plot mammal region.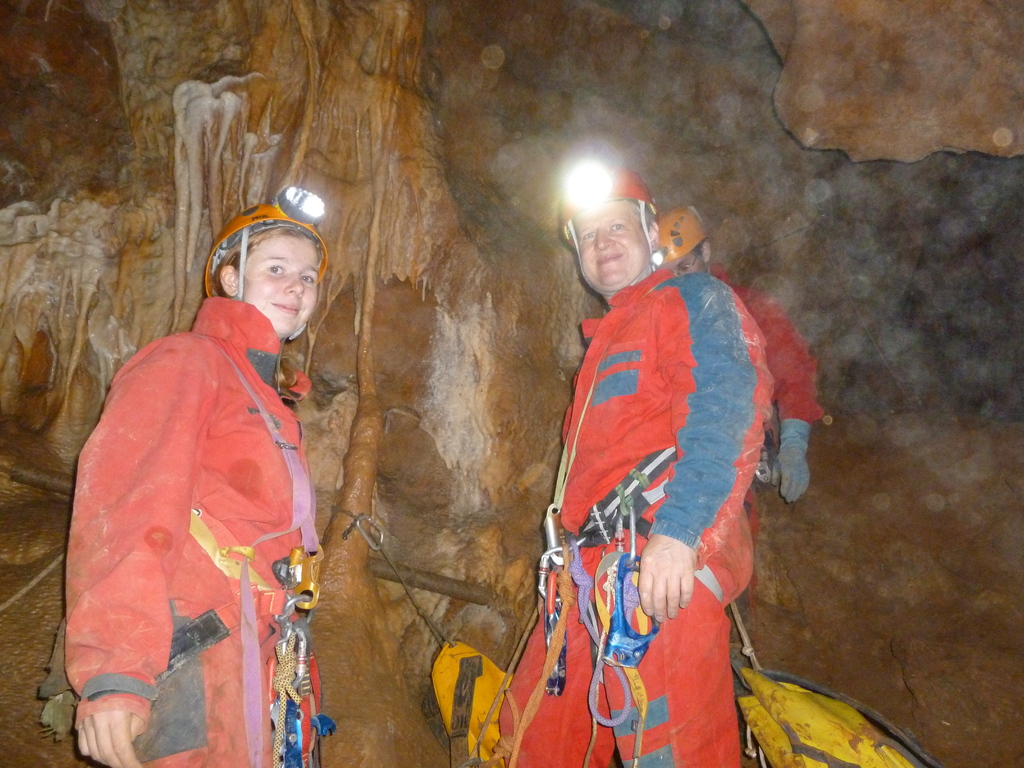
Plotted at 657, 204, 822, 619.
